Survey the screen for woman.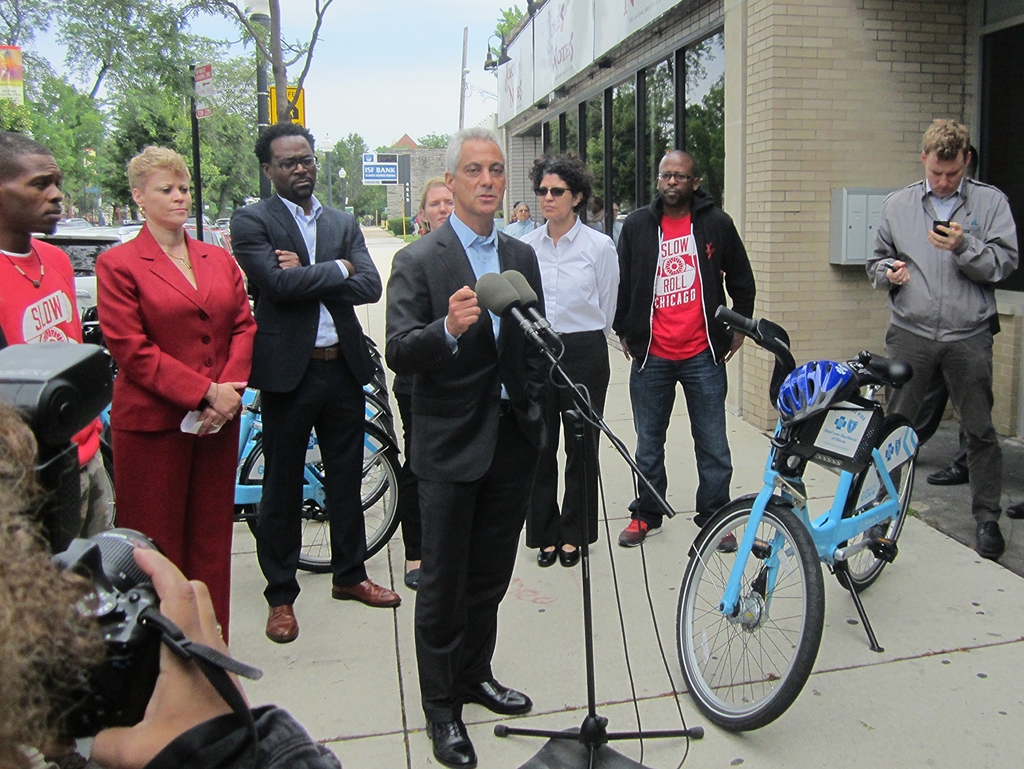
Survey found: region(80, 158, 241, 682).
